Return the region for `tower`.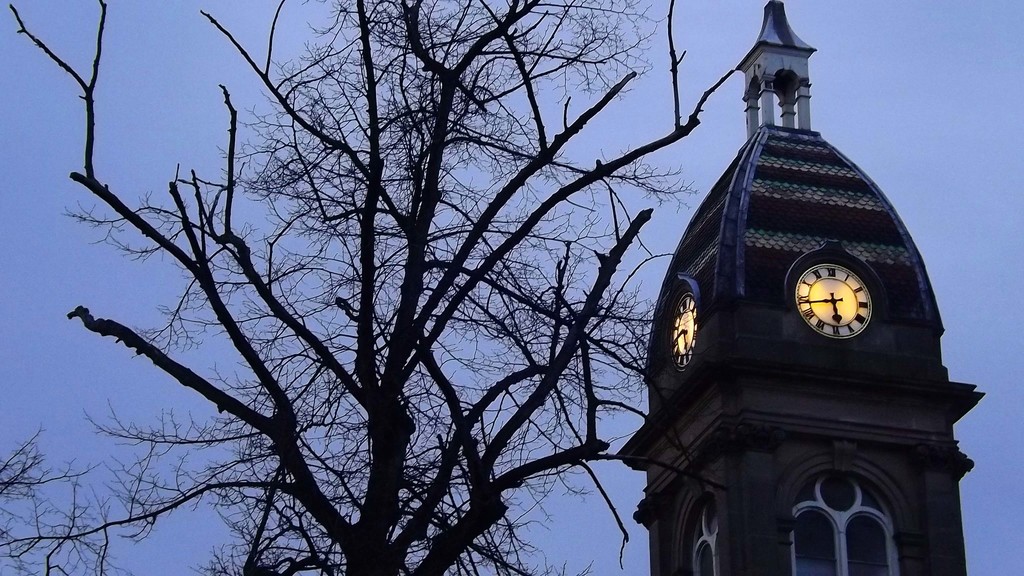
<box>620,0,986,575</box>.
